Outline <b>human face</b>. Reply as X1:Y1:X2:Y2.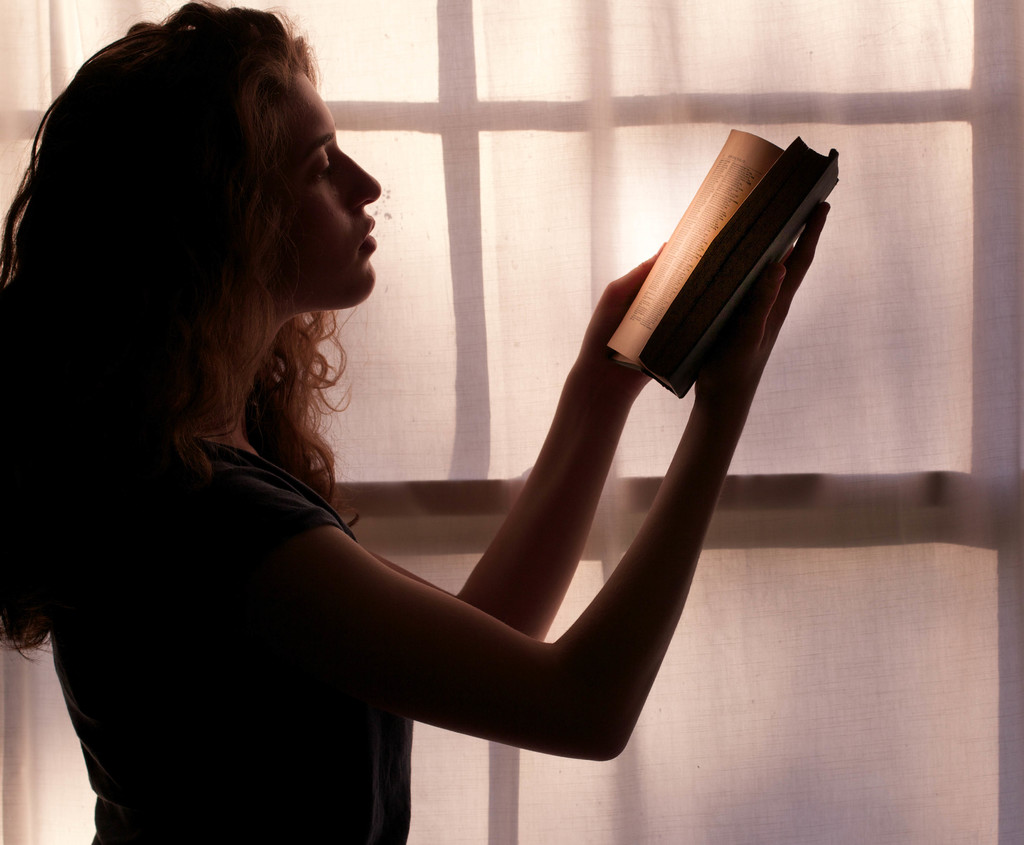
257:63:387:314.
